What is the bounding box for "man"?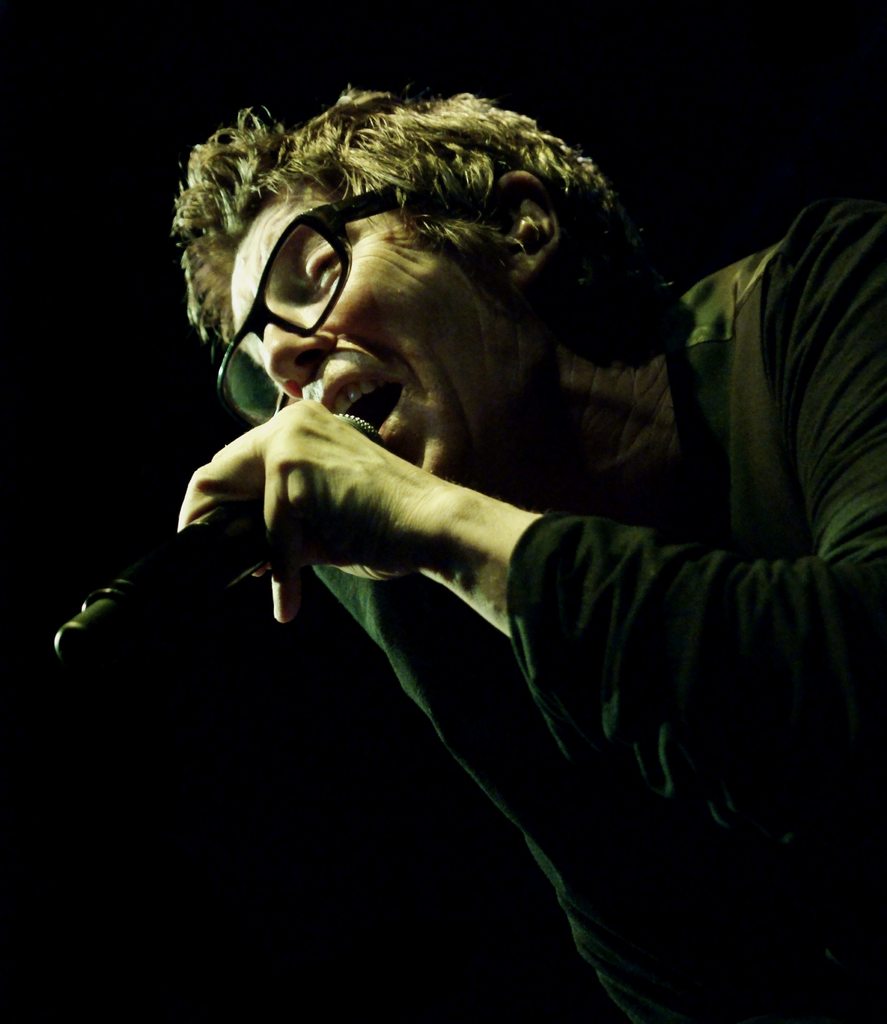
(88, 6, 886, 988).
